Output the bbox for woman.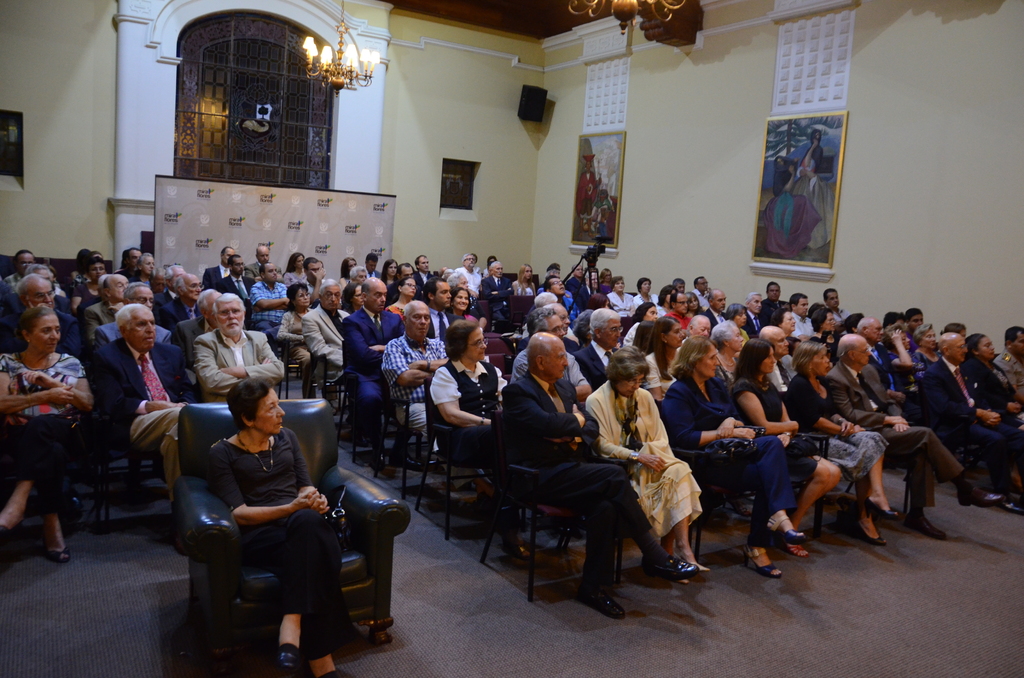
(x1=586, y1=347, x2=710, y2=585).
